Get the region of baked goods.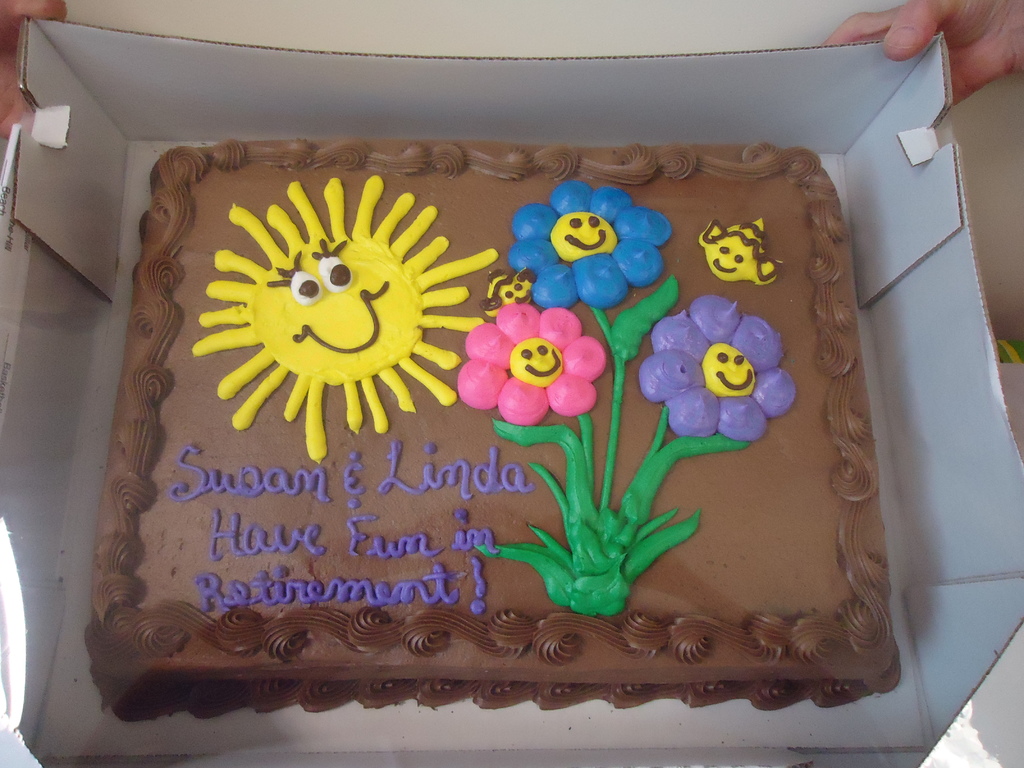
crop(33, 113, 977, 681).
